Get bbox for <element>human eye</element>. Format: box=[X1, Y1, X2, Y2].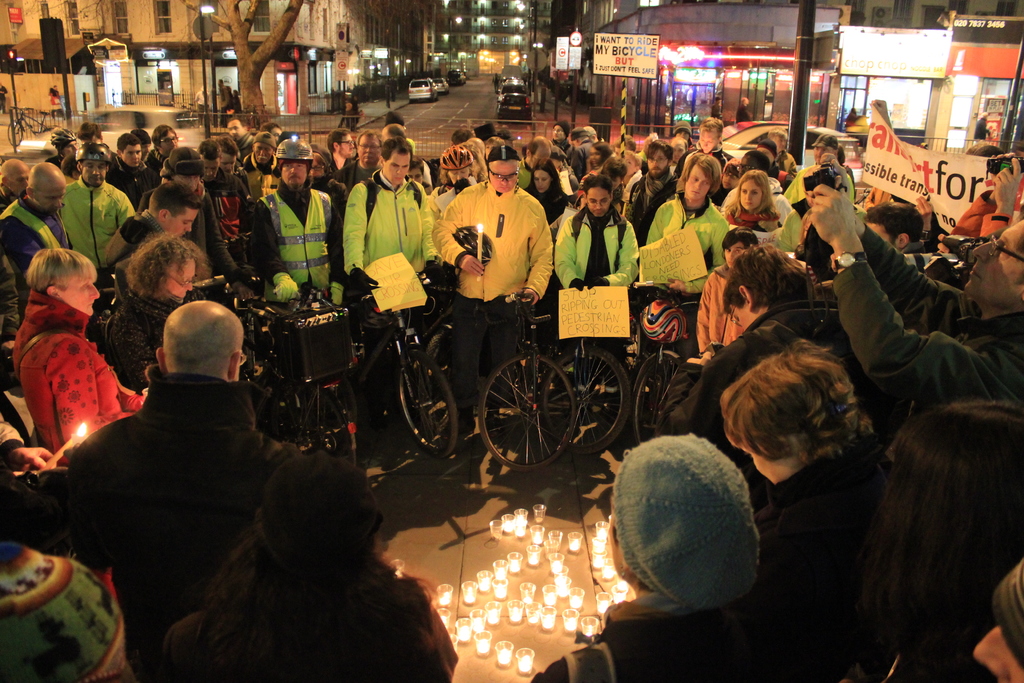
box=[737, 249, 741, 254].
